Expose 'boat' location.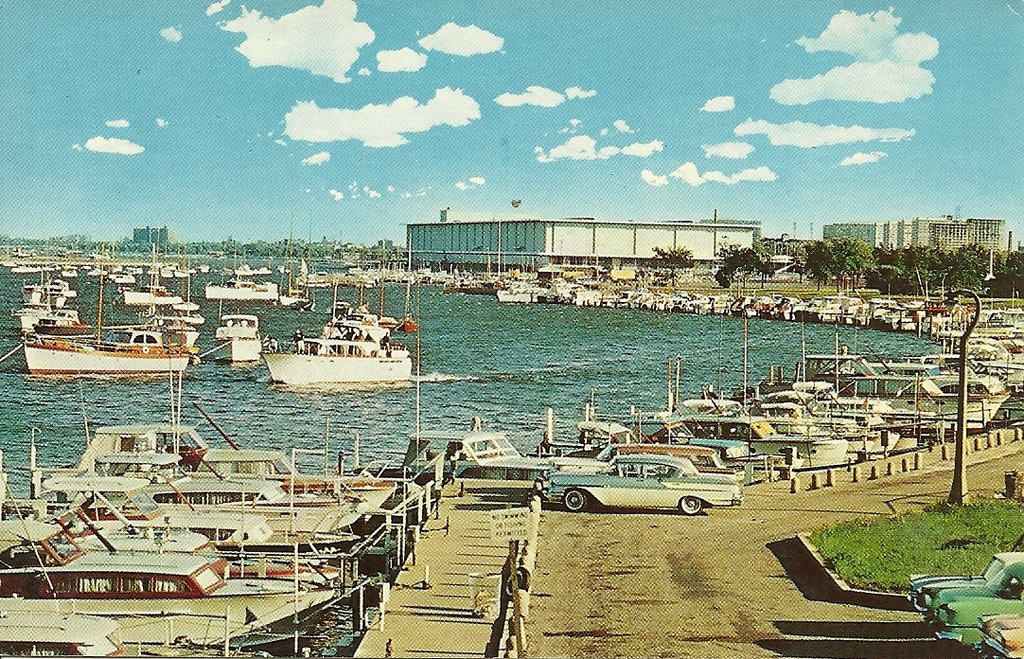
Exposed at box(618, 406, 759, 468).
